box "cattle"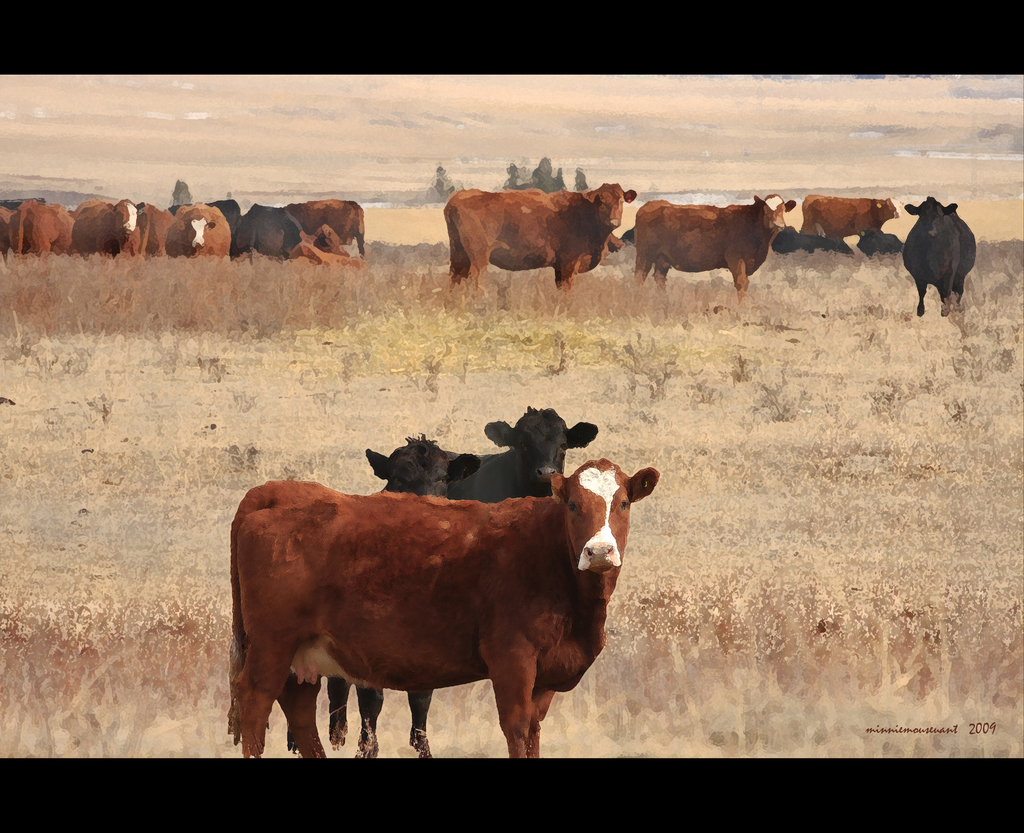
316 439 480 755
